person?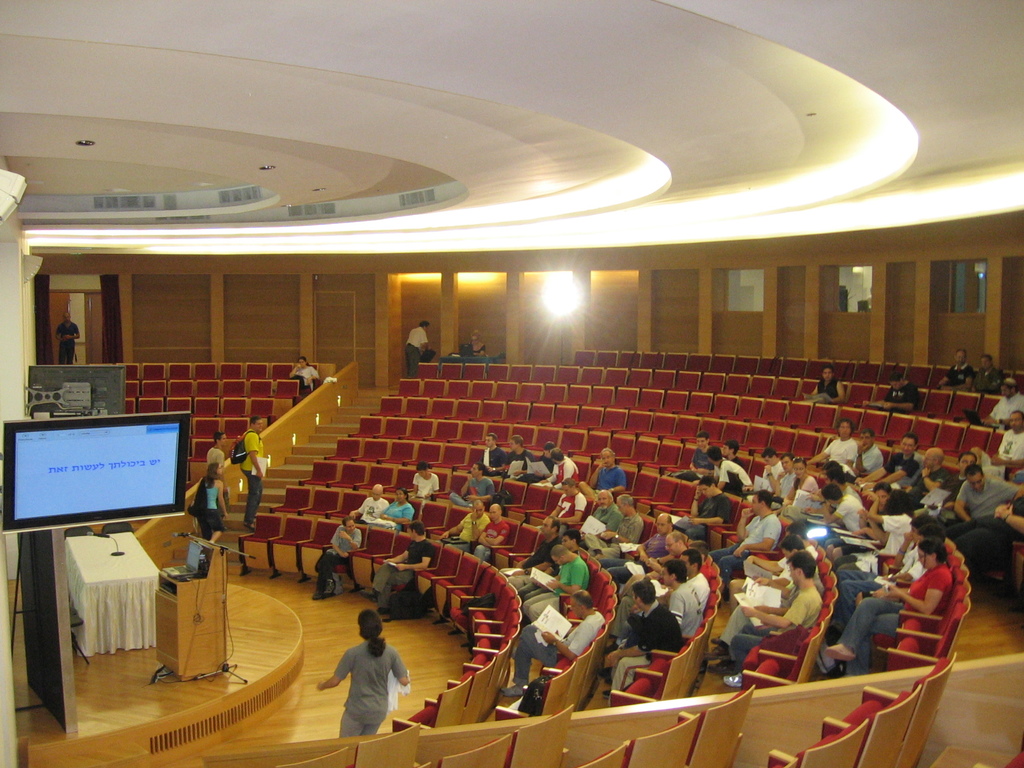
detection(805, 363, 844, 408)
